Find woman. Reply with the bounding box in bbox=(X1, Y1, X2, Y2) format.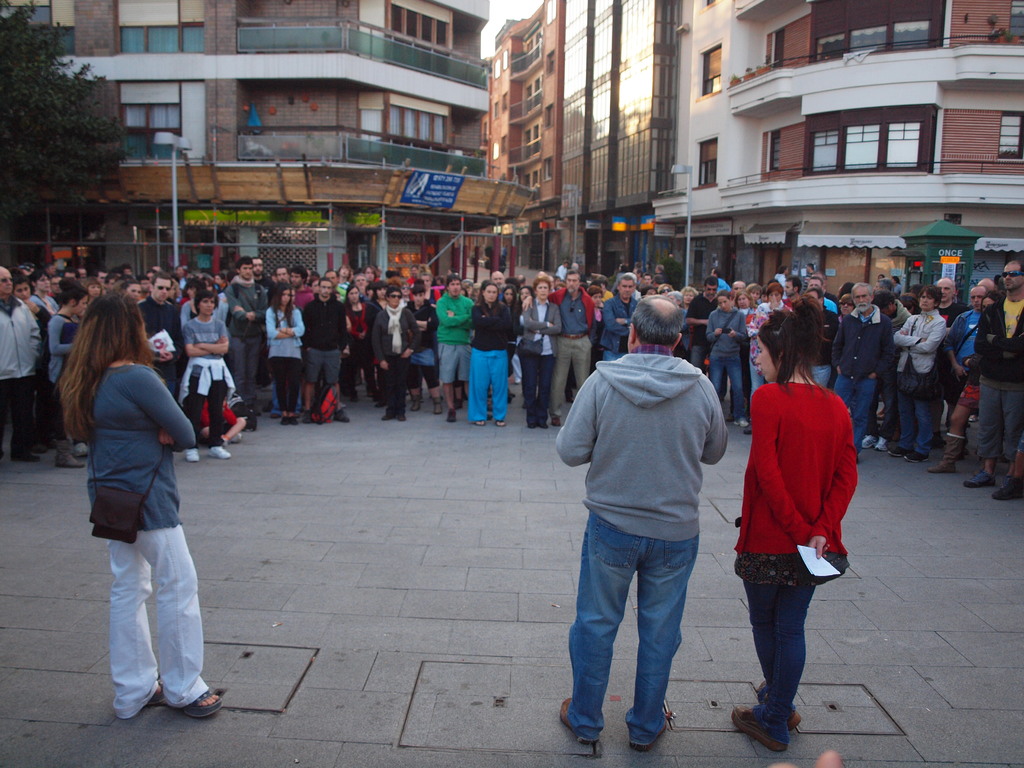
bbox=(268, 281, 307, 429).
